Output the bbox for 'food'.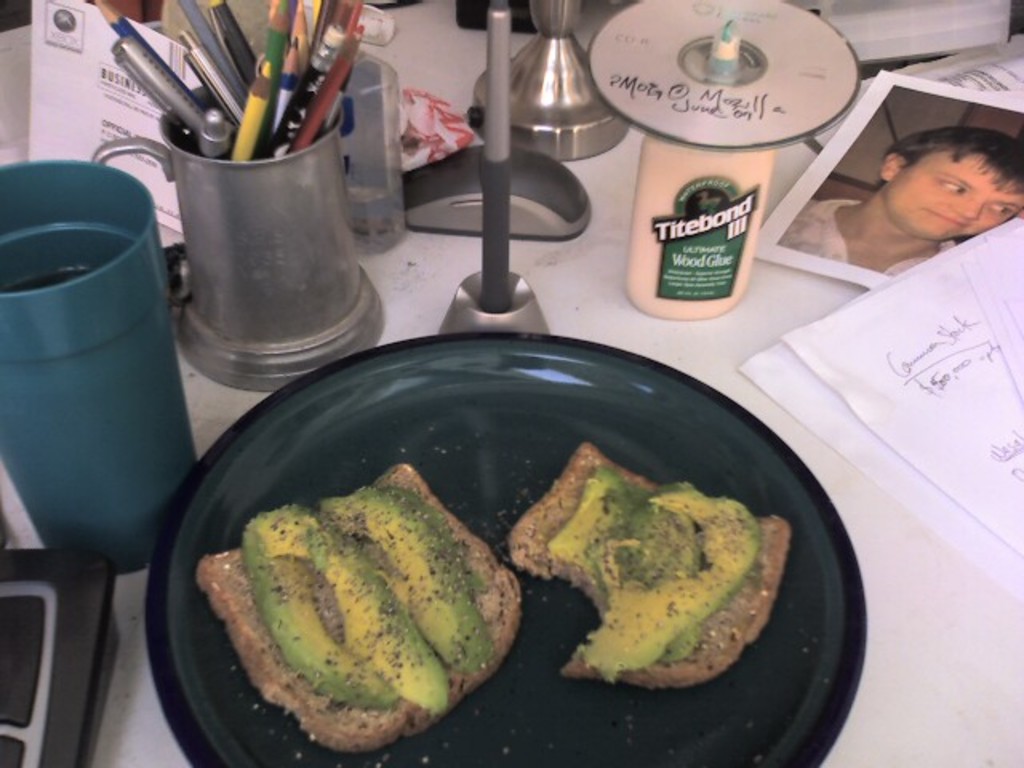
(left=238, top=462, right=510, bottom=742).
